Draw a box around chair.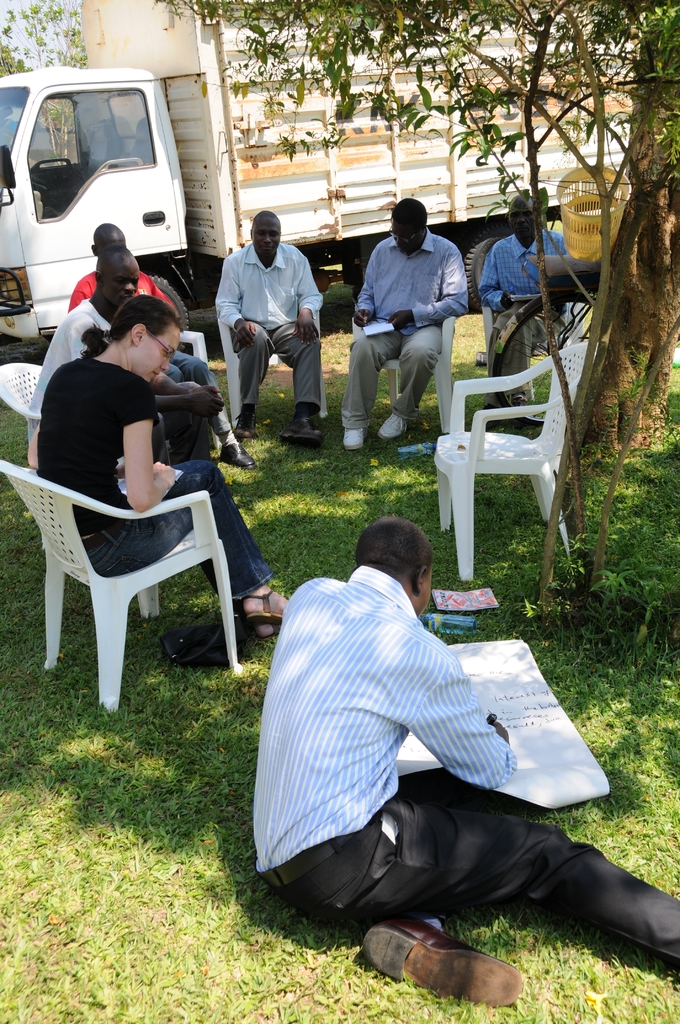
{"x1": 434, "y1": 337, "x2": 588, "y2": 583}.
